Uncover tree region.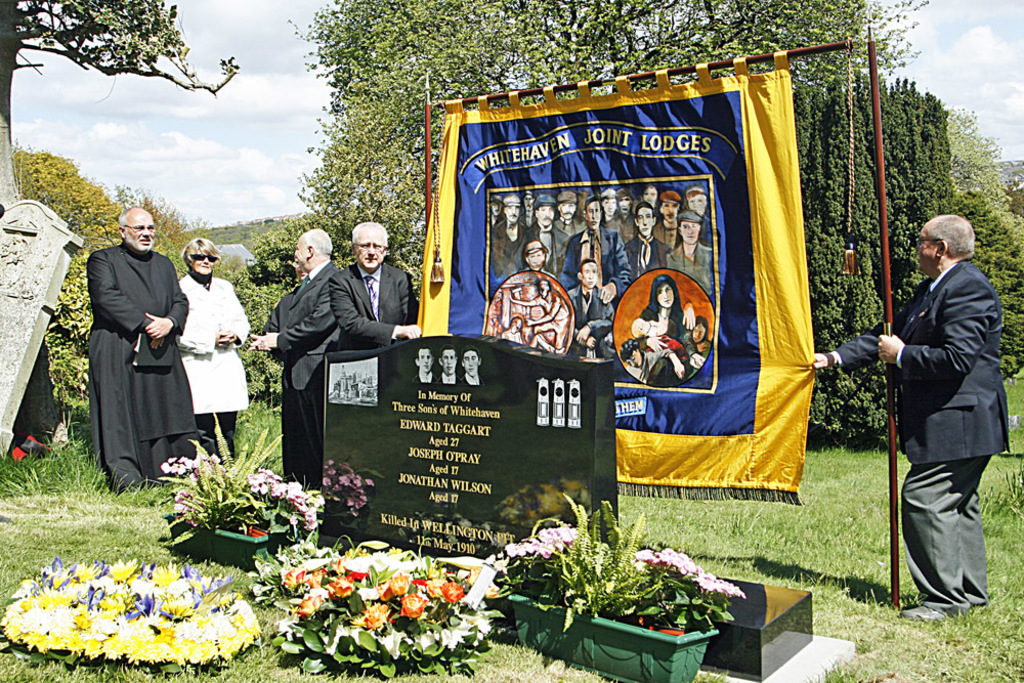
Uncovered: (5, 143, 198, 401).
